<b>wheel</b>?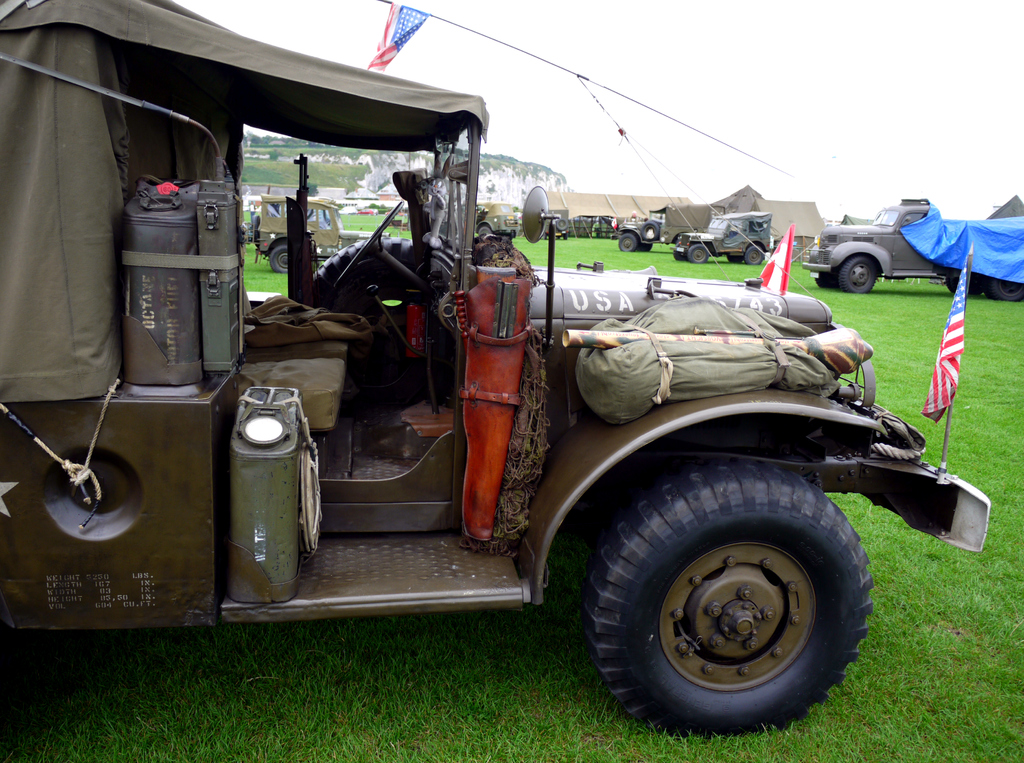
detection(637, 222, 662, 242)
